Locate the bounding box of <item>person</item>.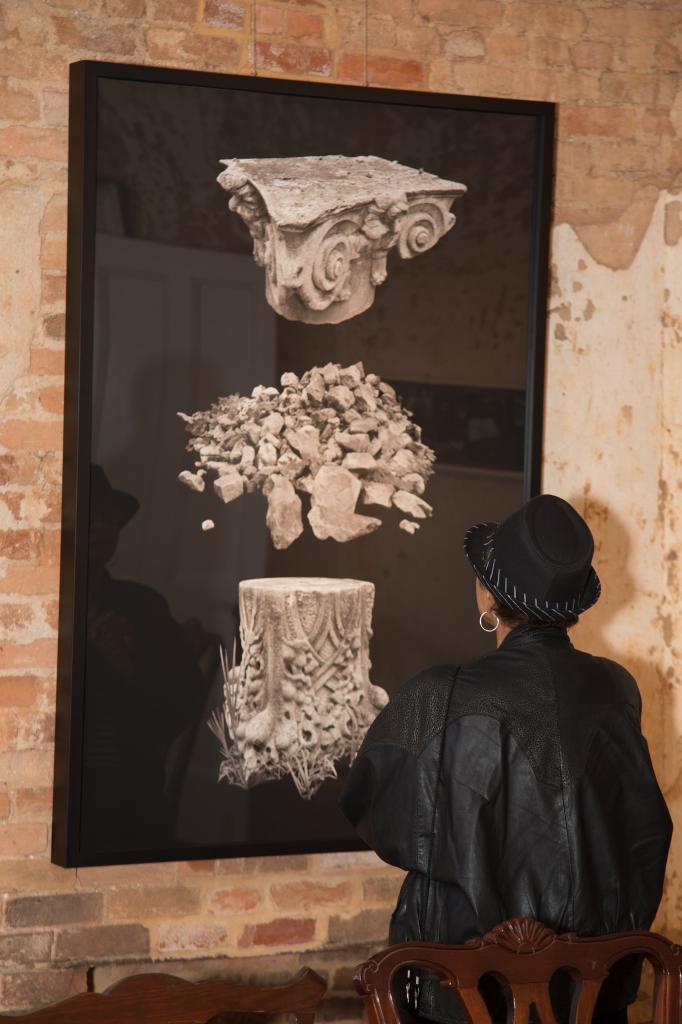
Bounding box: <box>369,534,681,1023</box>.
